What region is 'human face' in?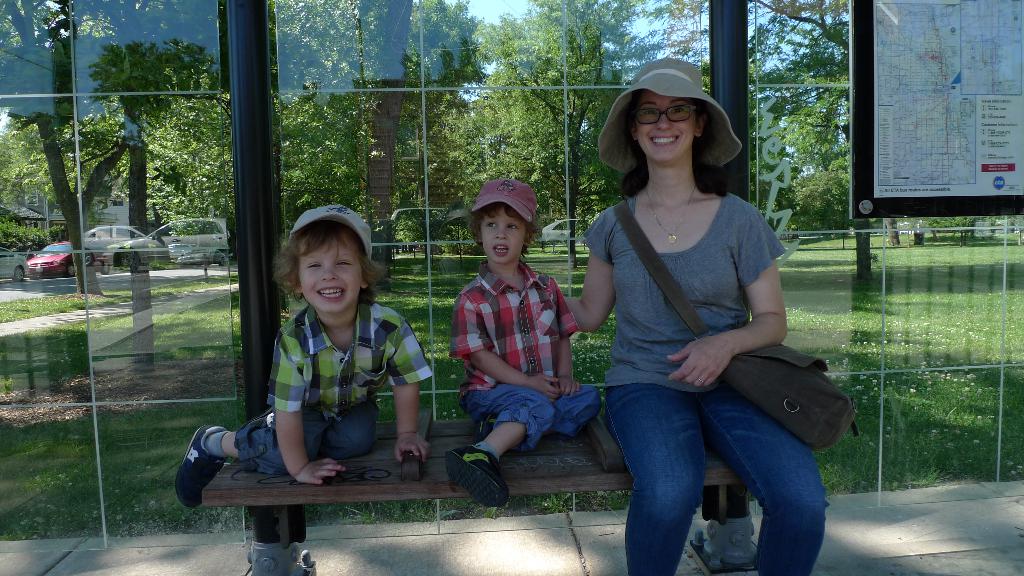
<bbox>481, 208, 525, 260</bbox>.
